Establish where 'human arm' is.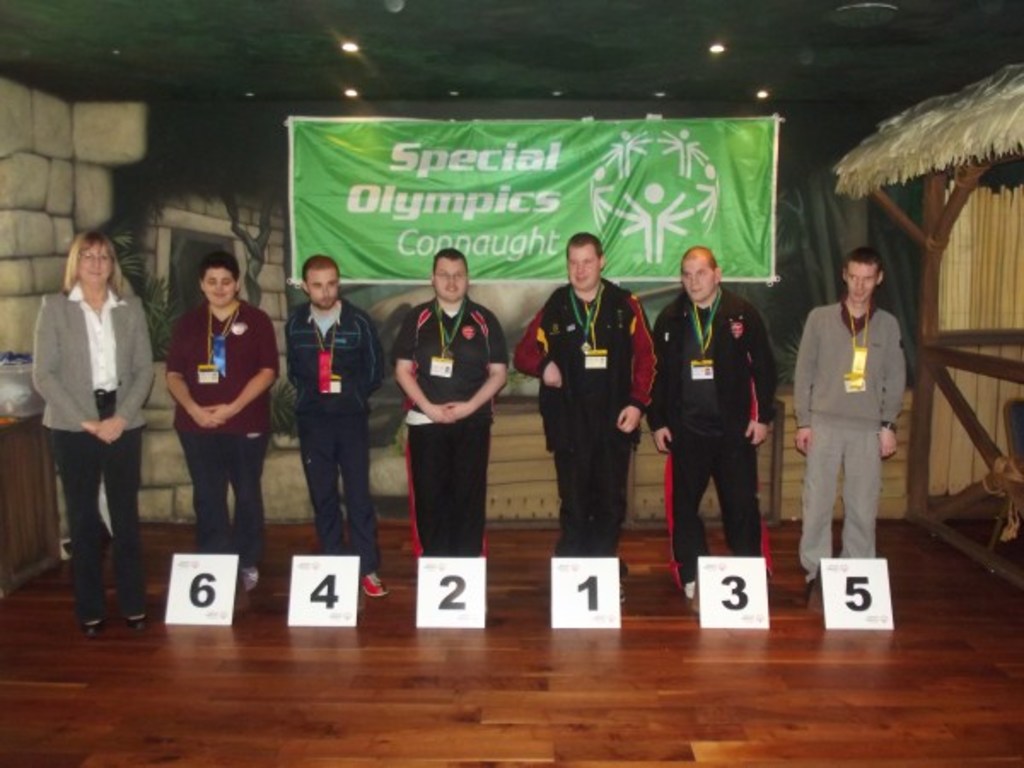
Established at bbox=[451, 304, 502, 425].
